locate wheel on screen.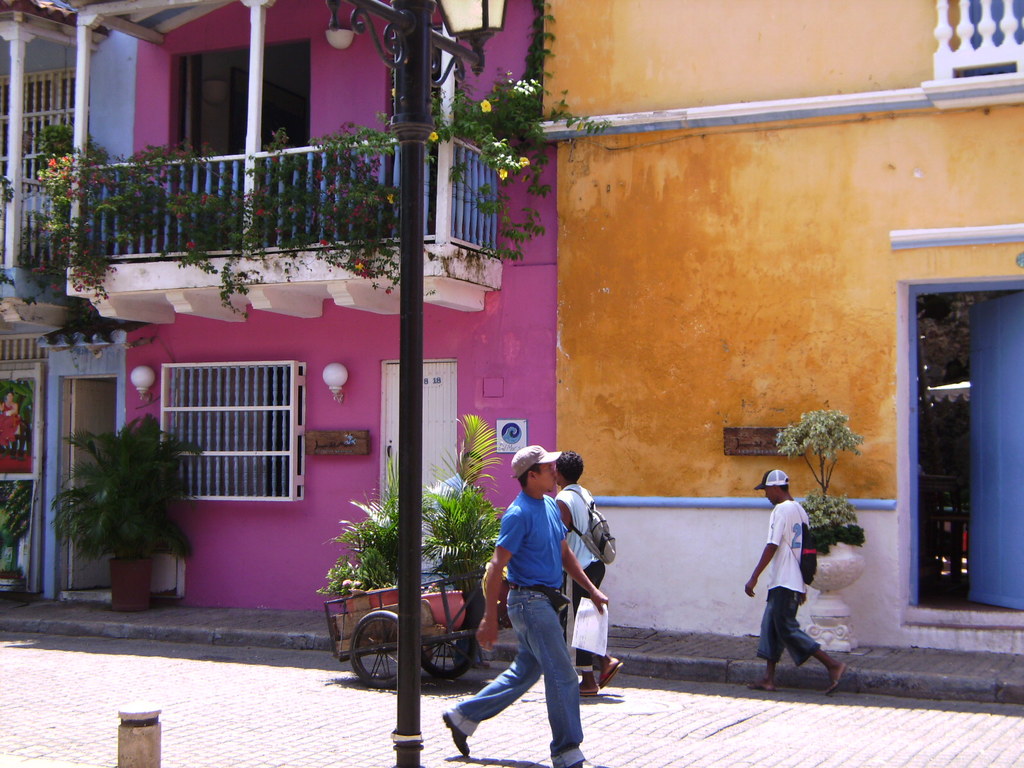
On screen at rect(420, 638, 479, 680).
